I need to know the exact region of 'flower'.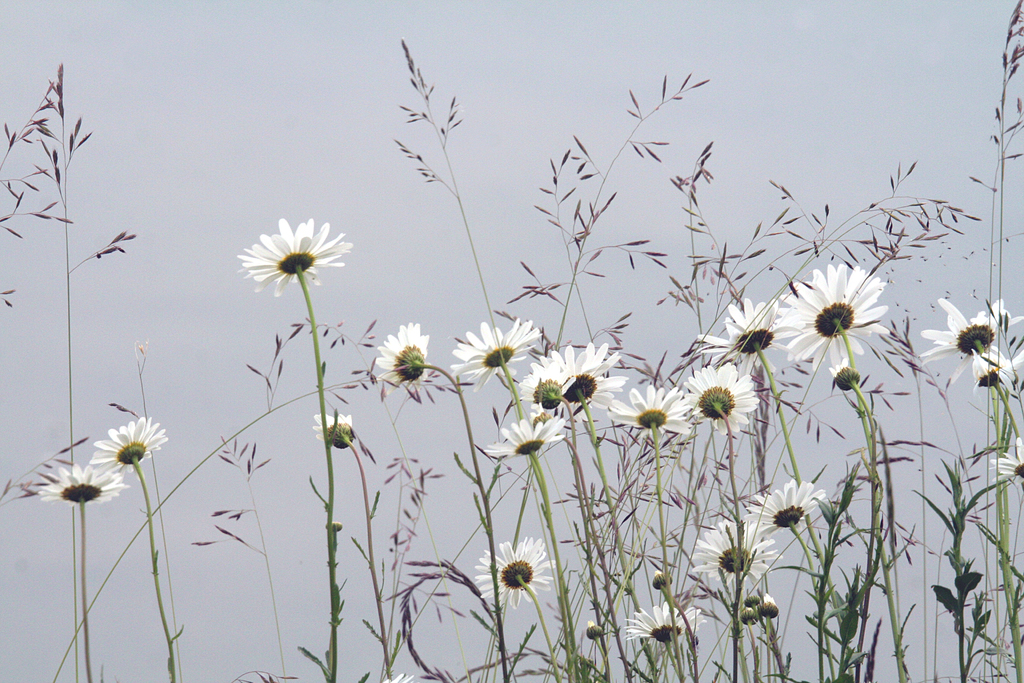
Region: select_region(317, 409, 347, 443).
